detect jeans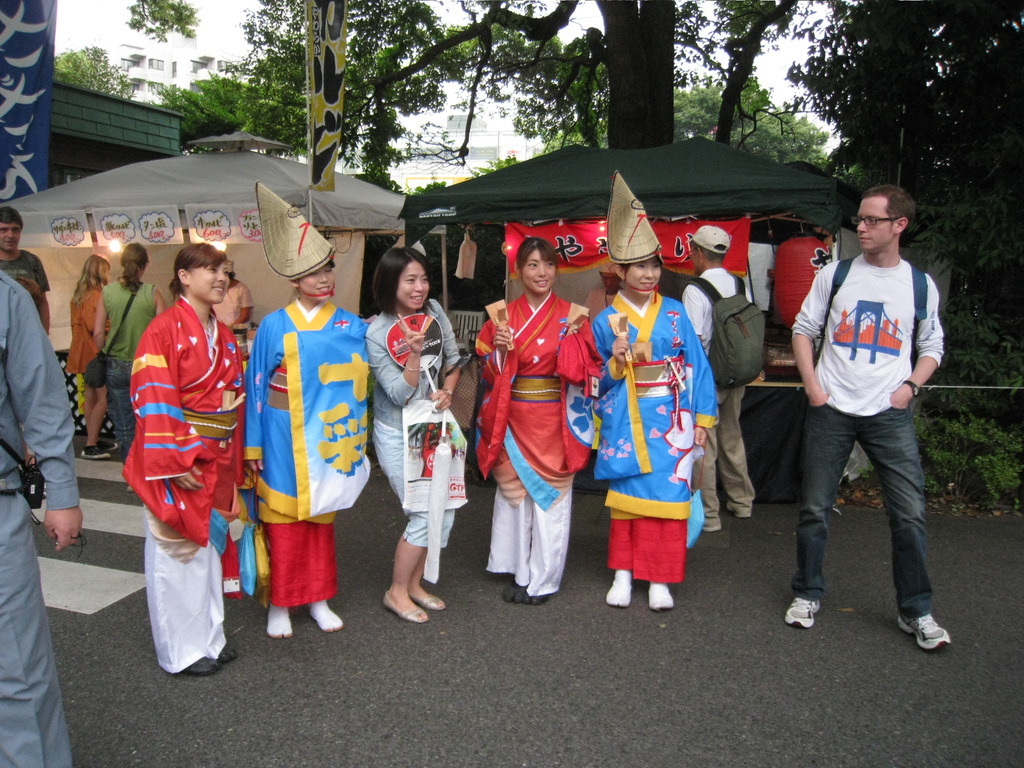
{"x1": 107, "y1": 361, "x2": 138, "y2": 464}
